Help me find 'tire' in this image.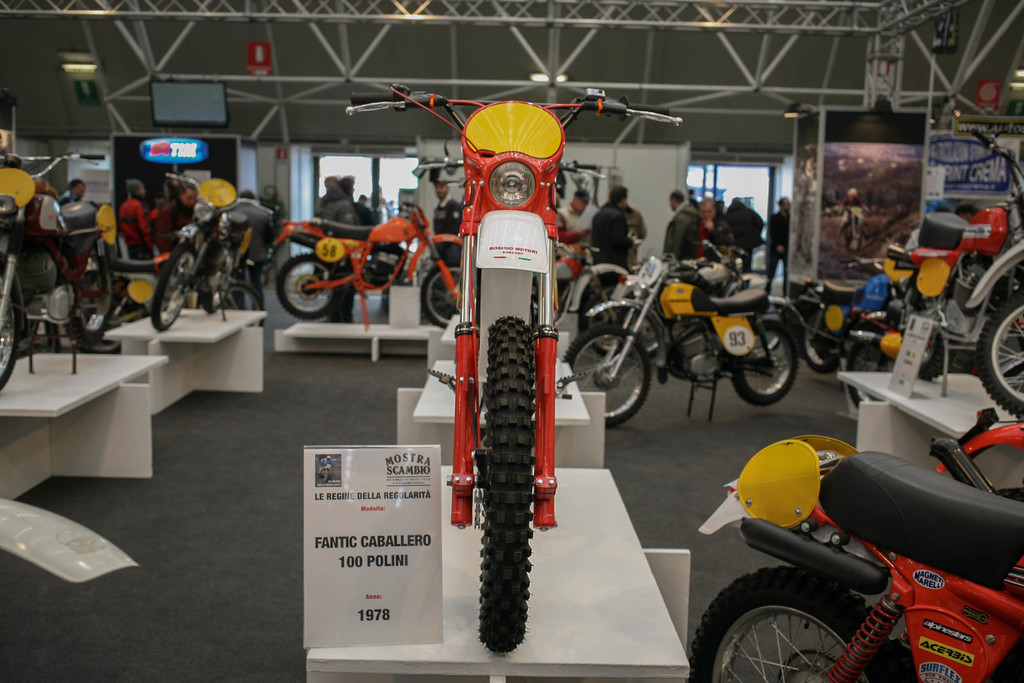
Found it: [220, 283, 264, 329].
